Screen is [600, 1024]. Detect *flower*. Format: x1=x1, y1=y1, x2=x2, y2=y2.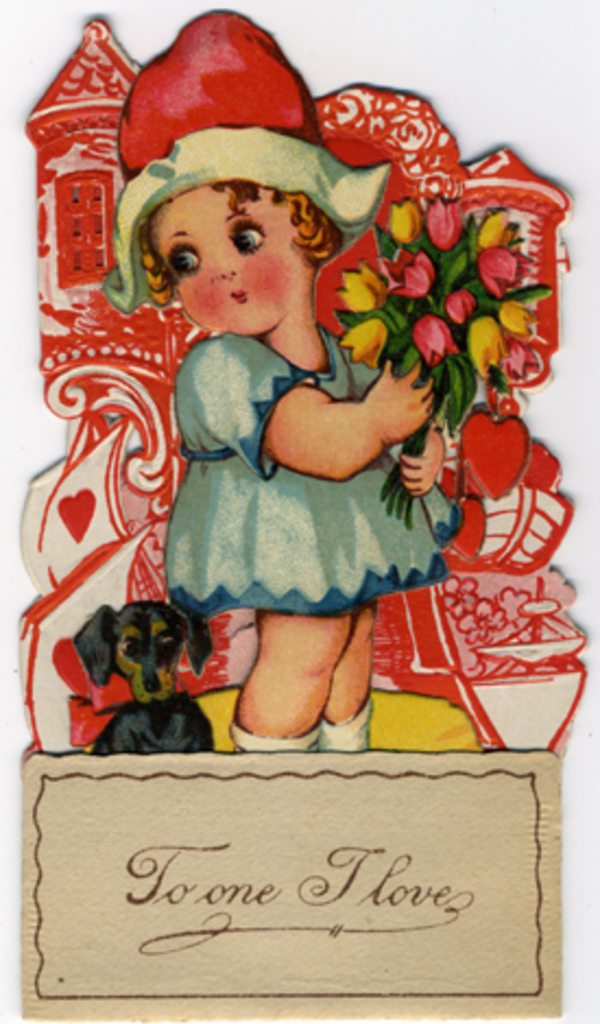
x1=334, y1=255, x2=393, y2=317.
